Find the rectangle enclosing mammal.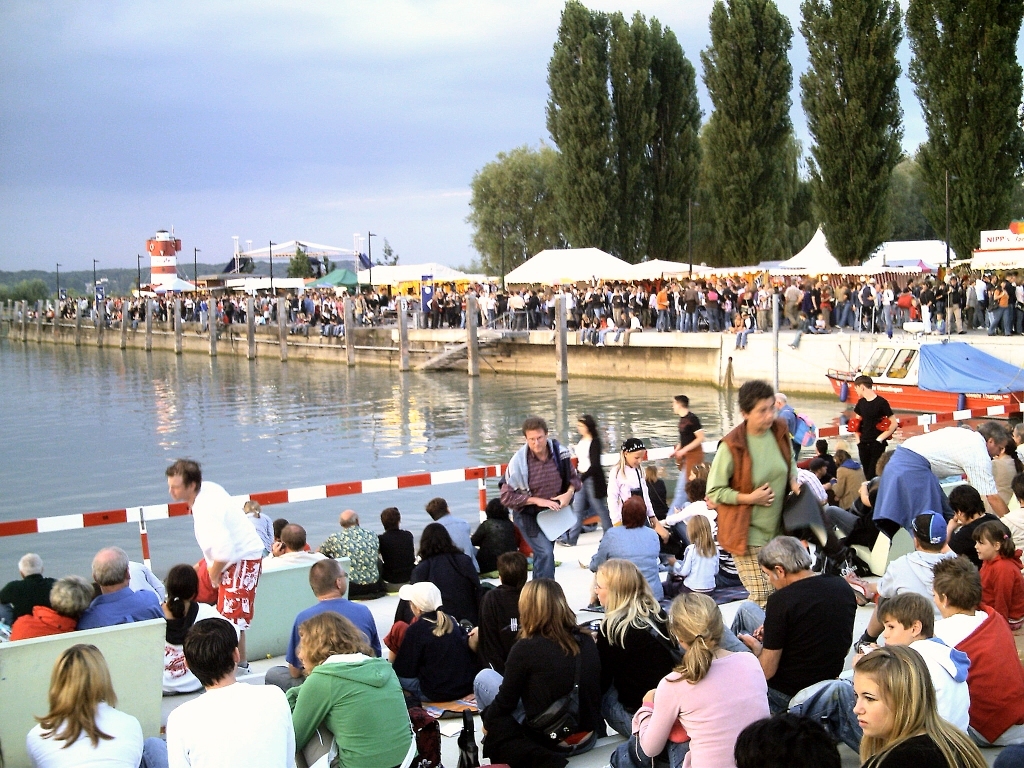
(854, 550, 1023, 740).
